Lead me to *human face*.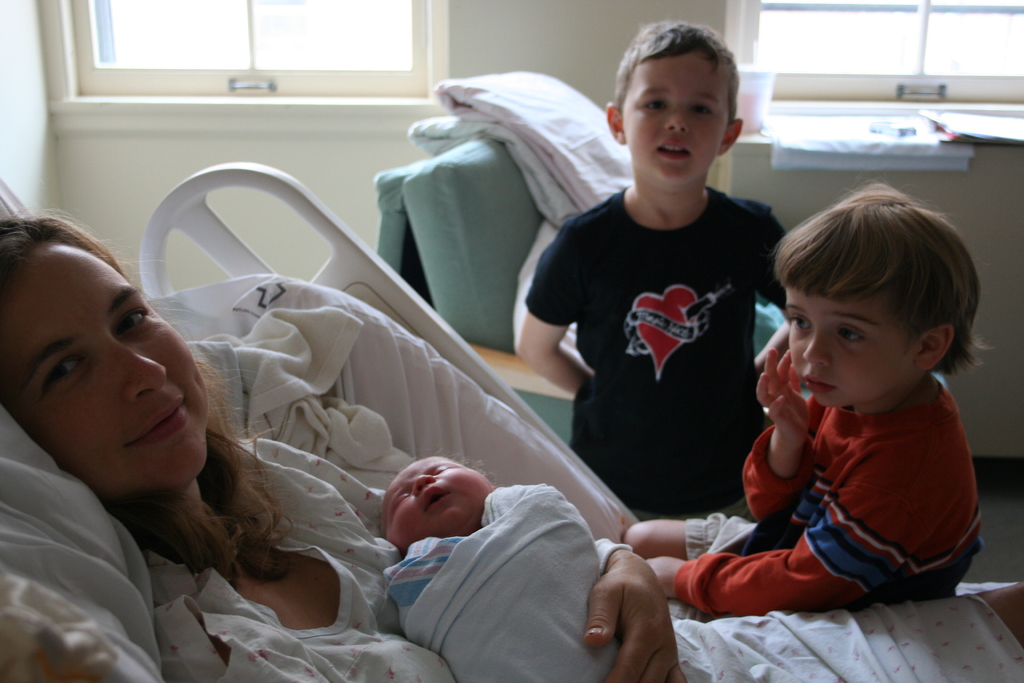
Lead to Rect(789, 290, 916, 405).
